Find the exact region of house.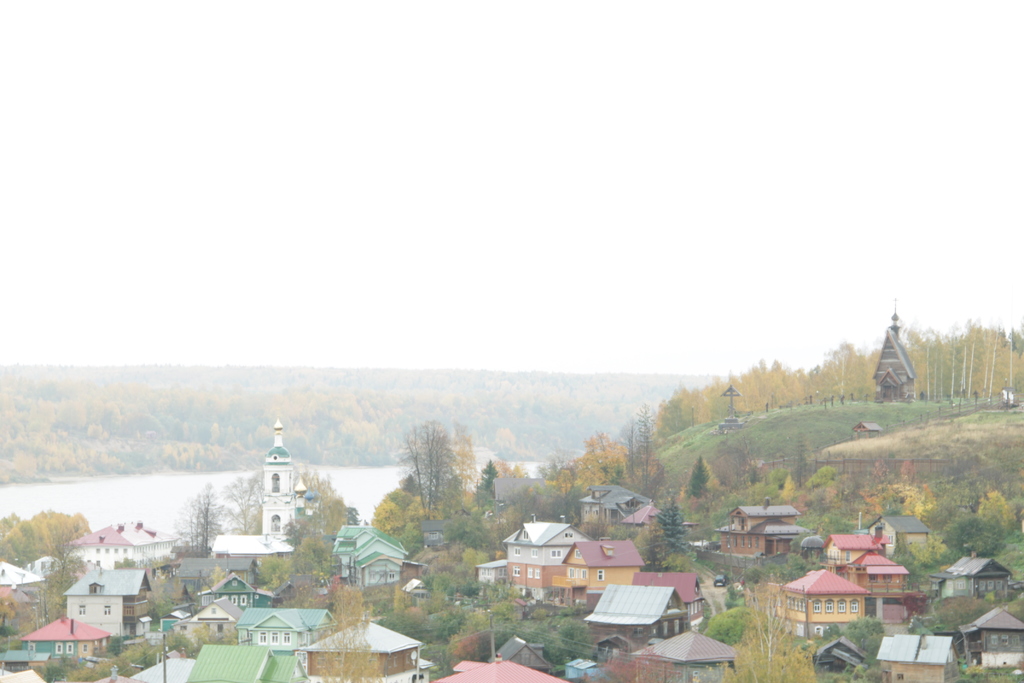
Exact region: <bbox>235, 608, 335, 648</bbox>.
